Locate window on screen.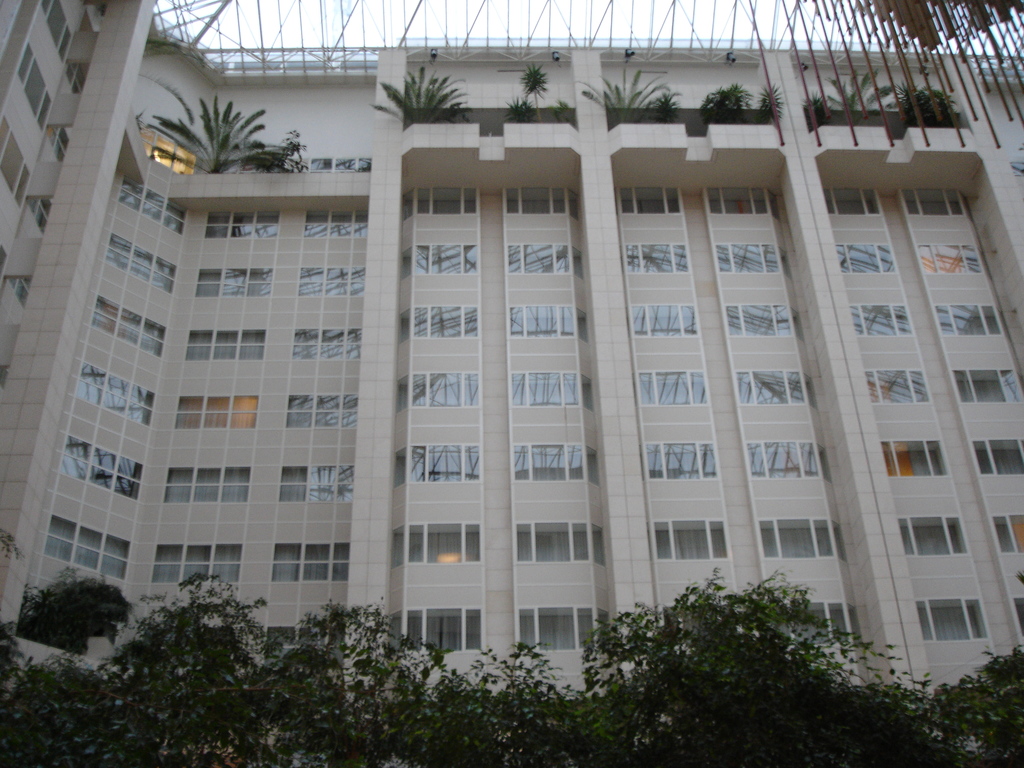
On screen at 918:595:985:642.
